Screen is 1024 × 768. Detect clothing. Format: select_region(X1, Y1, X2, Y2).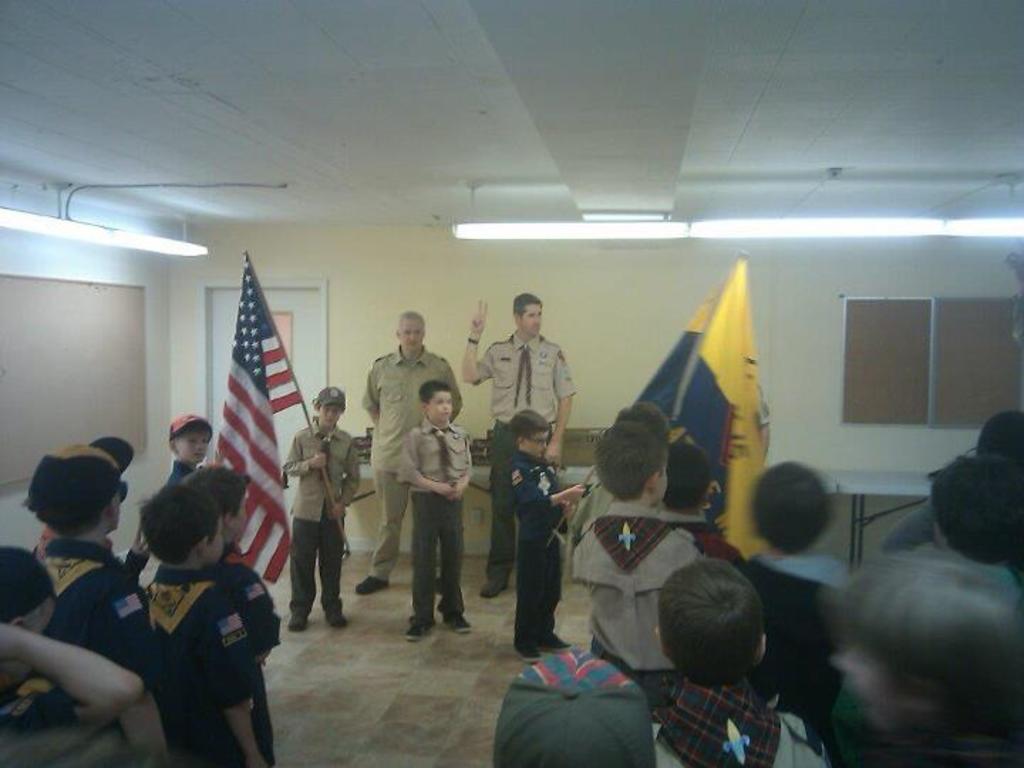
select_region(33, 532, 169, 686).
